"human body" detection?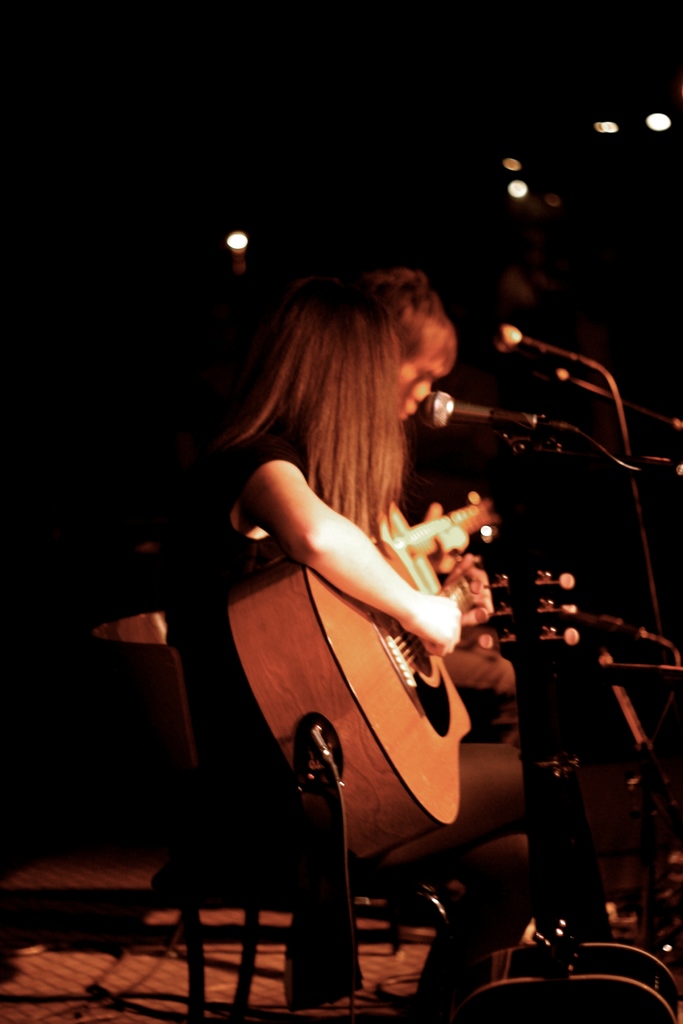
detection(222, 227, 545, 1005)
